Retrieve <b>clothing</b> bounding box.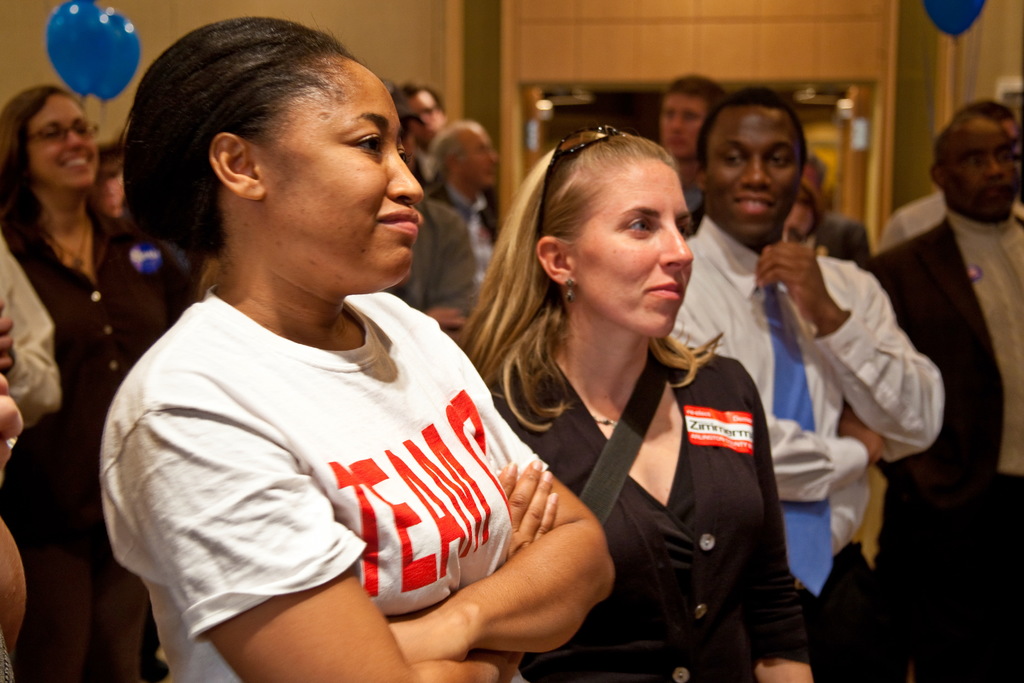
Bounding box: 110/248/536/665.
